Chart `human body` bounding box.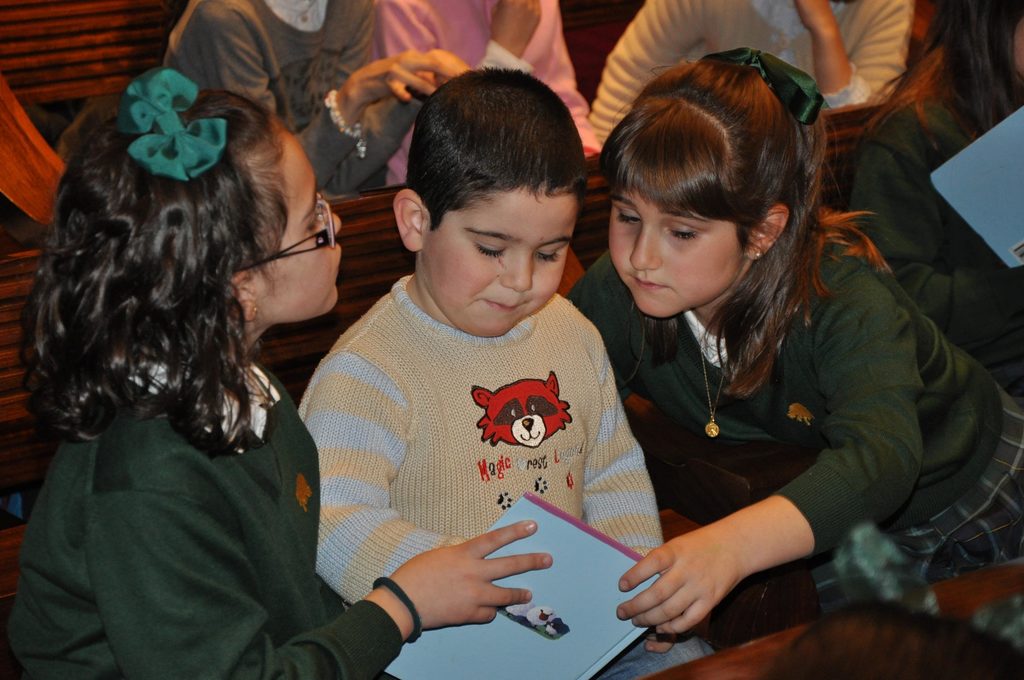
Charted: [left=560, top=205, right=1023, bottom=644].
